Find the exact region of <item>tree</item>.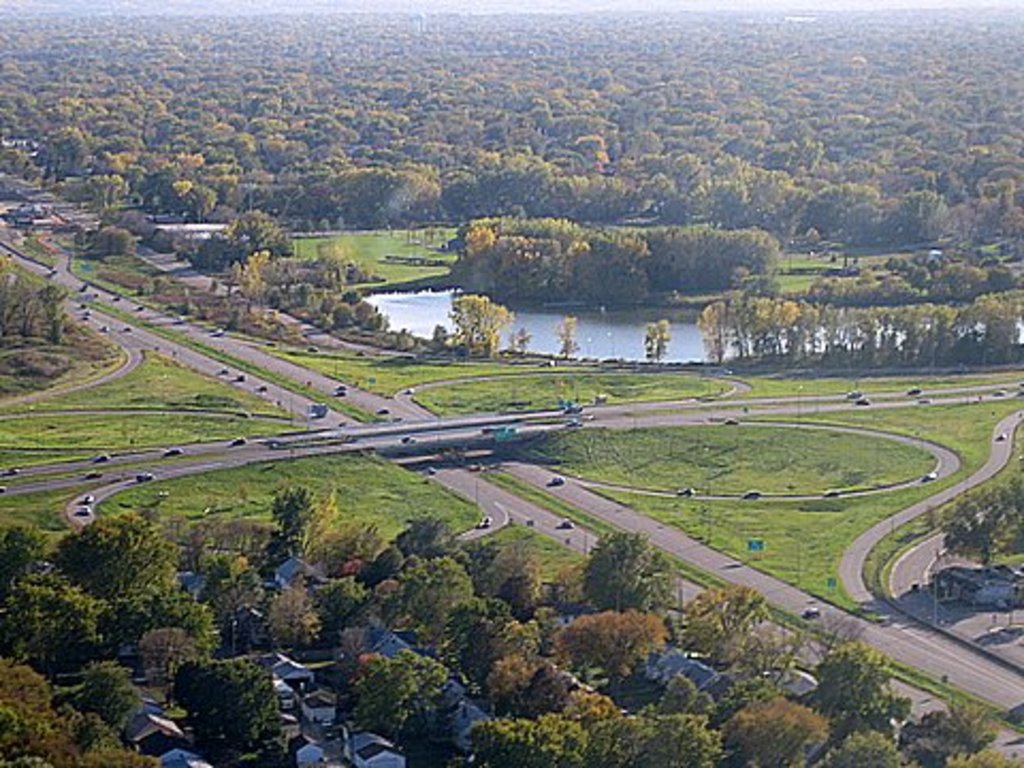
Exact region: 190, 516, 282, 567.
